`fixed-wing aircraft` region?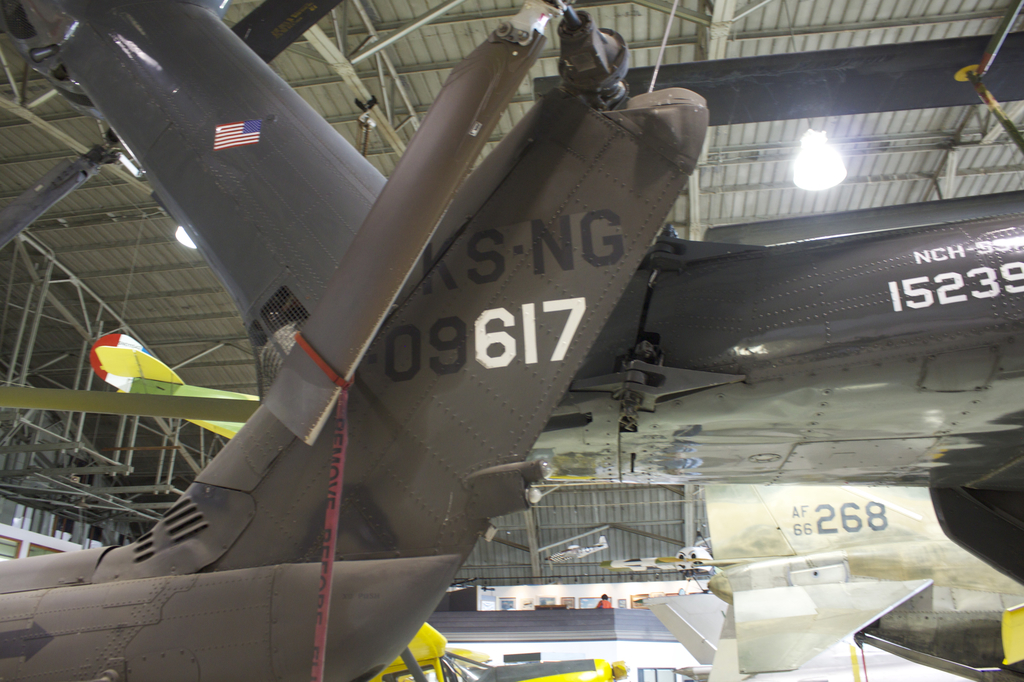
0,0,1023,681
